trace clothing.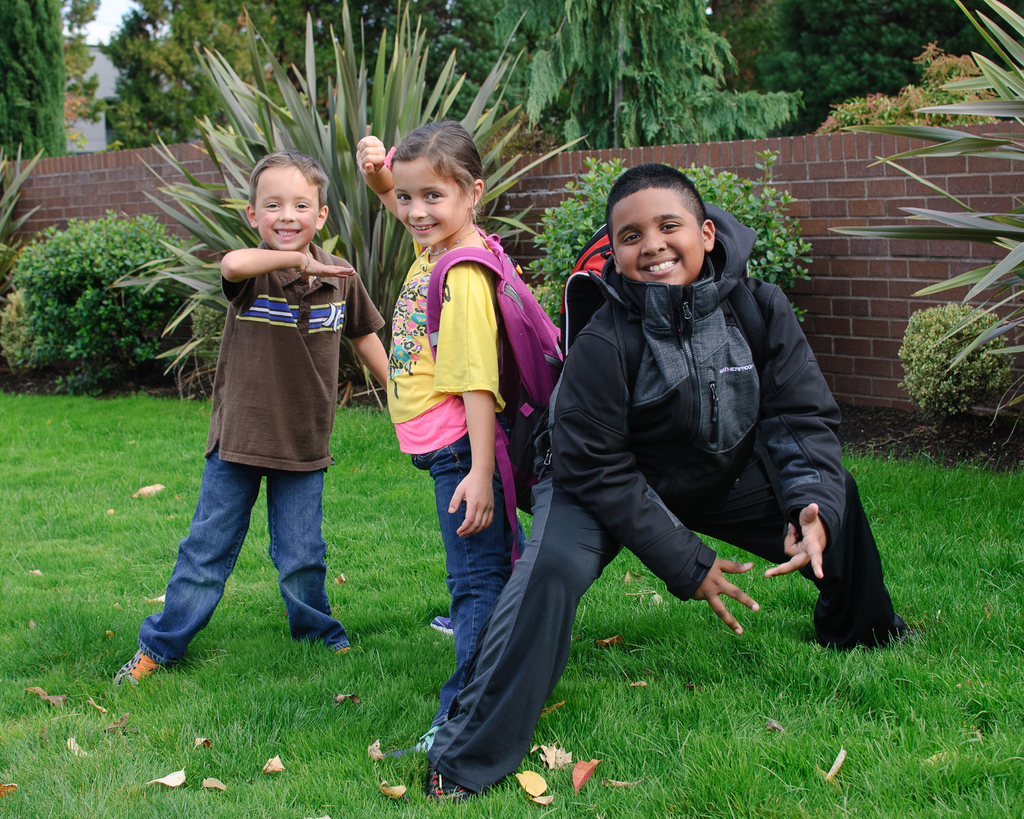
Traced to 388, 217, 536, 671.
